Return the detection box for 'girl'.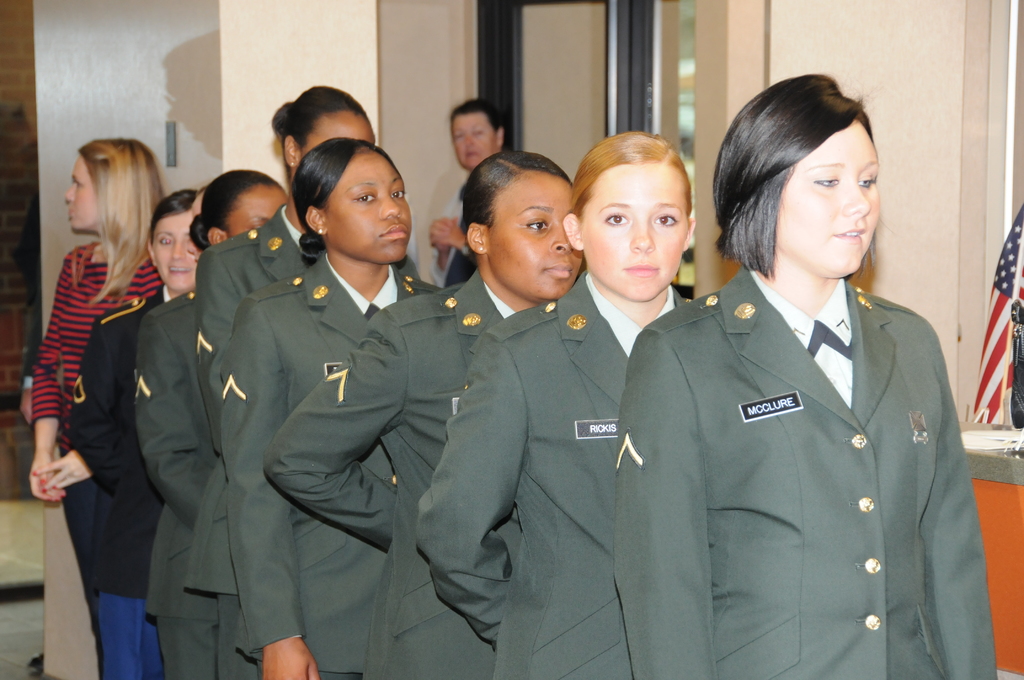
[264, 150, 585, 679].
